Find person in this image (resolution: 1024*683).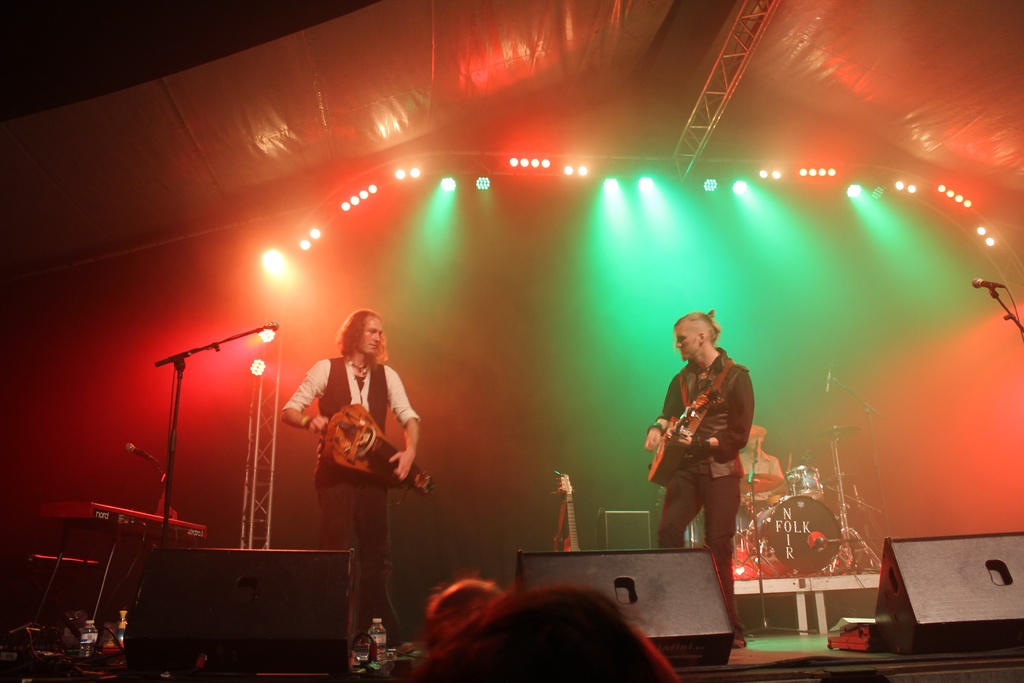
<bbox>278, 308, 422, 641</bbox>.
